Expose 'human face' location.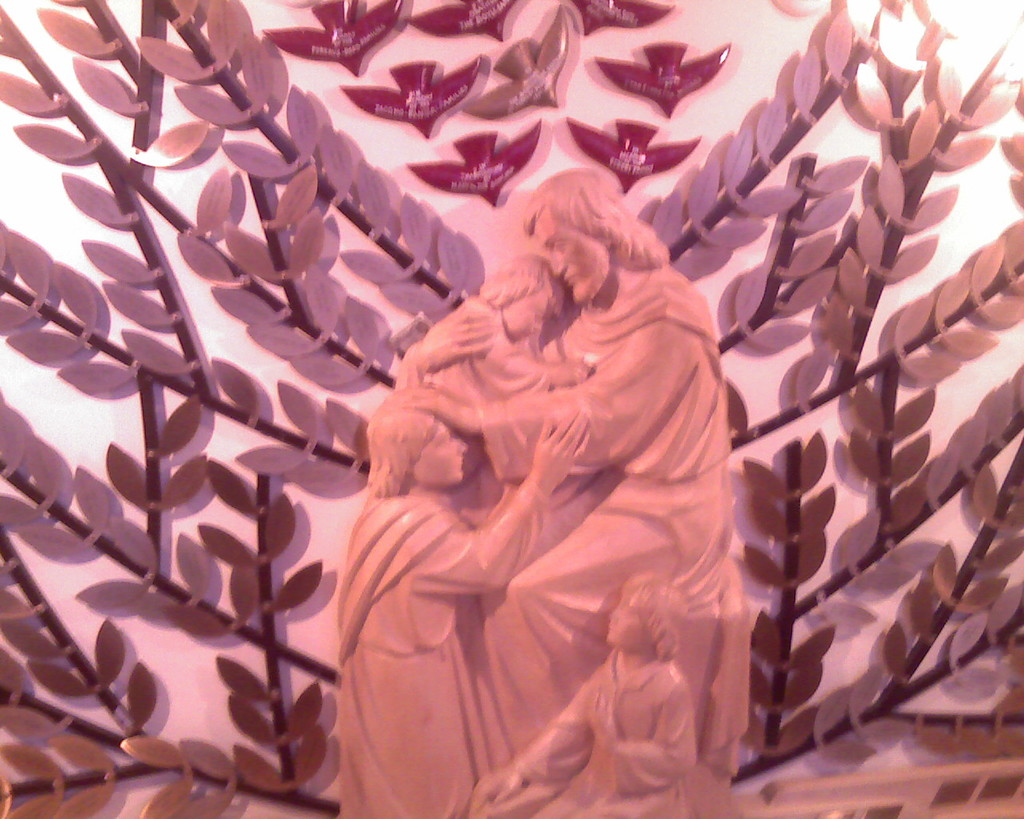
Exposed at (534,202,610,309).
